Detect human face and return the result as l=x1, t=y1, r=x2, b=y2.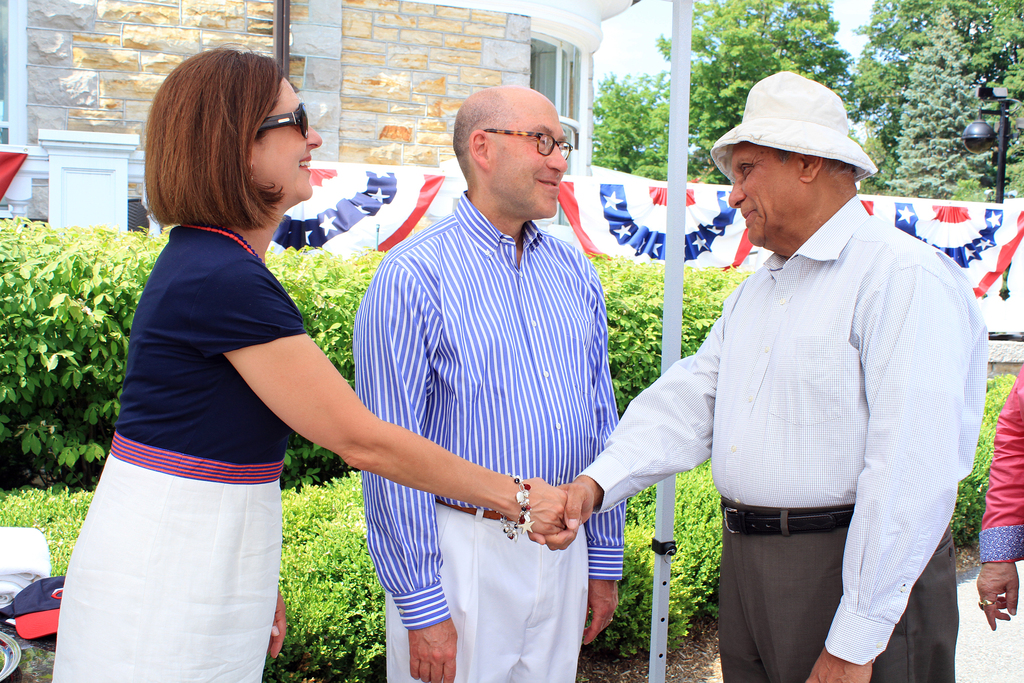
l=254, t=79, r=320, b=201.
